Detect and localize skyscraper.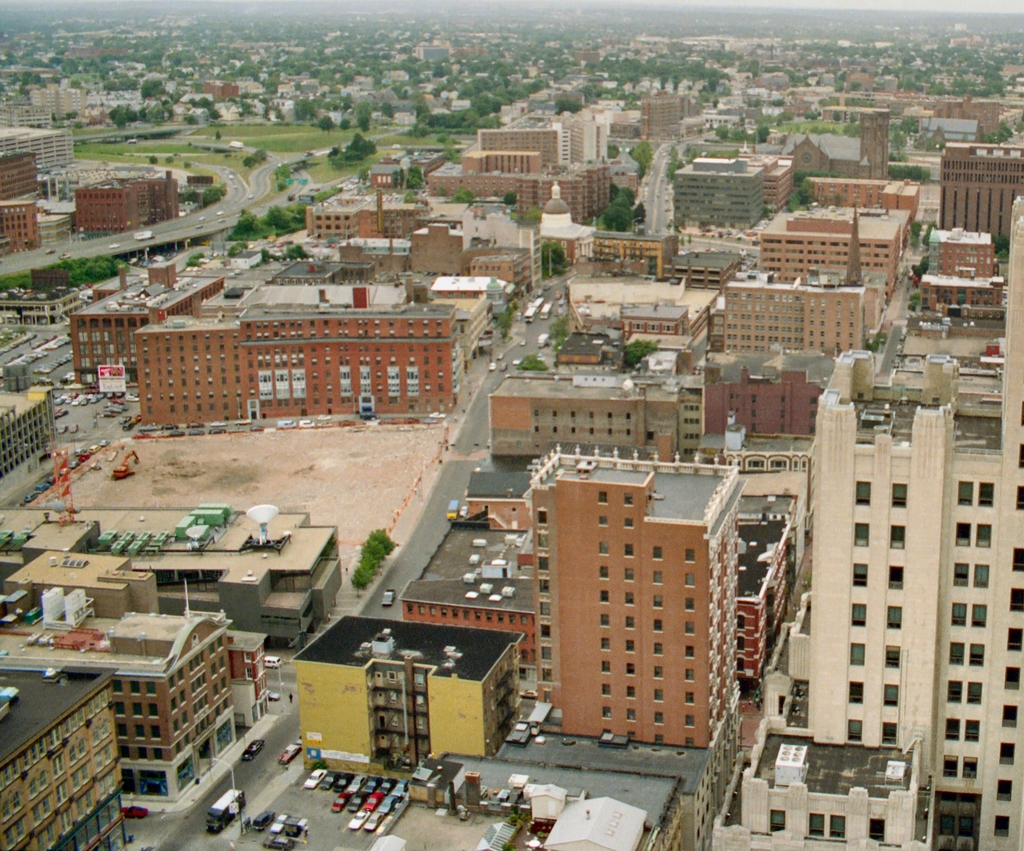
Localized at Rect(528, 445, 747, 745).
